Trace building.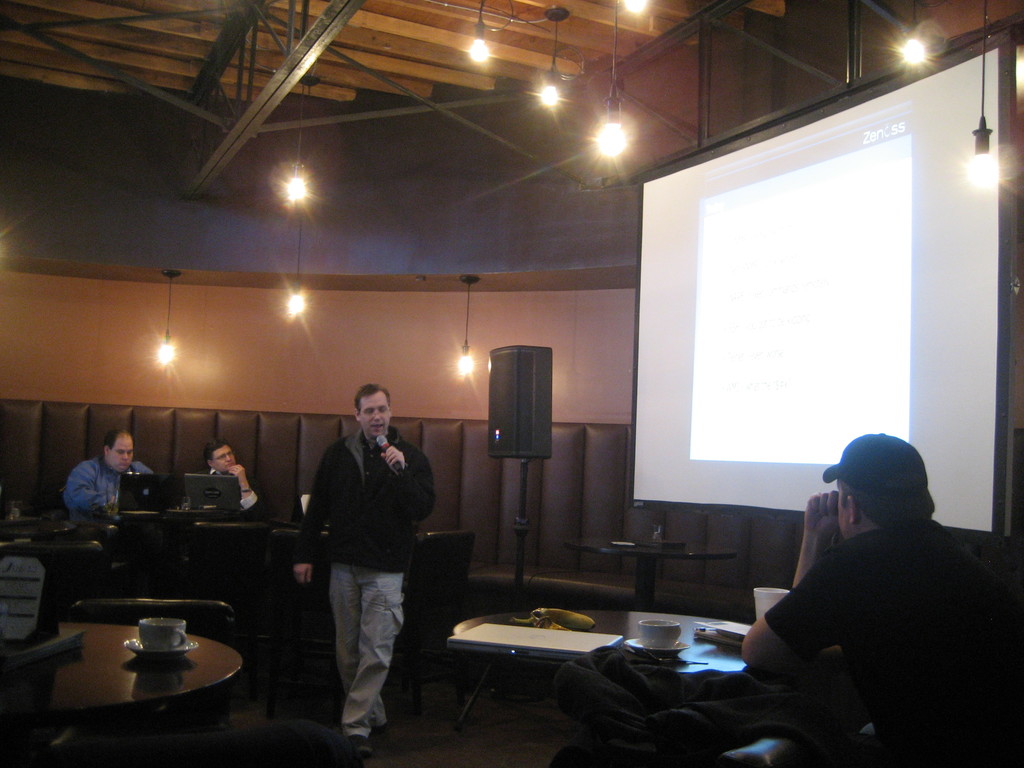
Traced to box=[0, 0, 1023, 767].
